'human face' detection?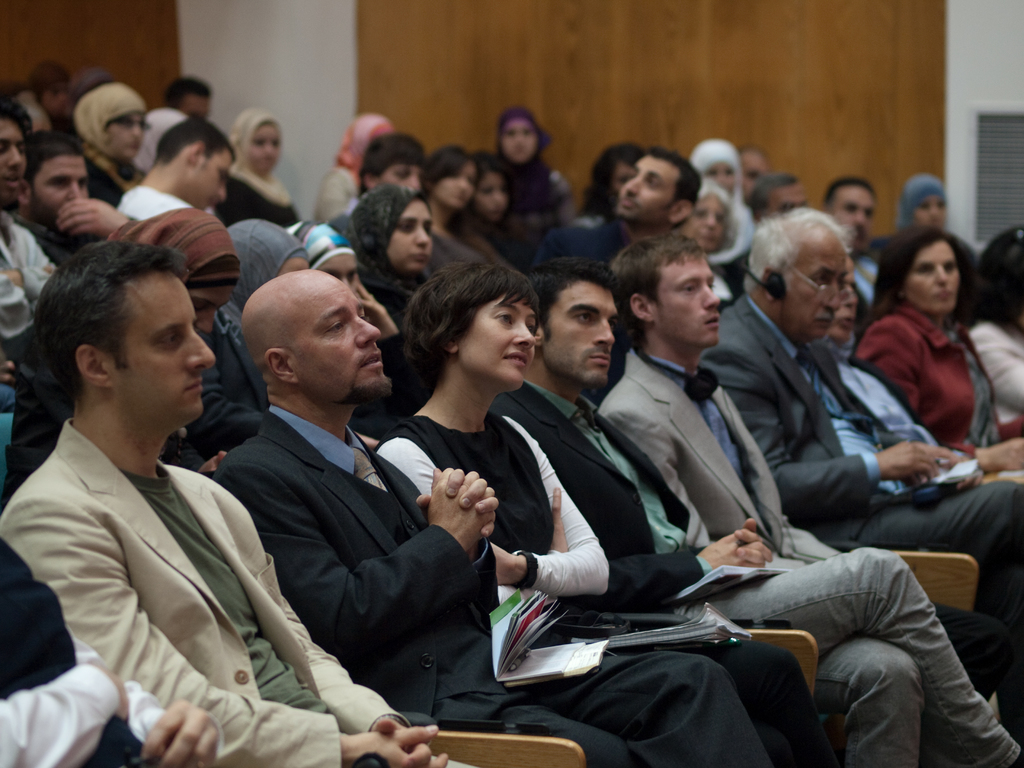
(781, 236, 847, 335)
